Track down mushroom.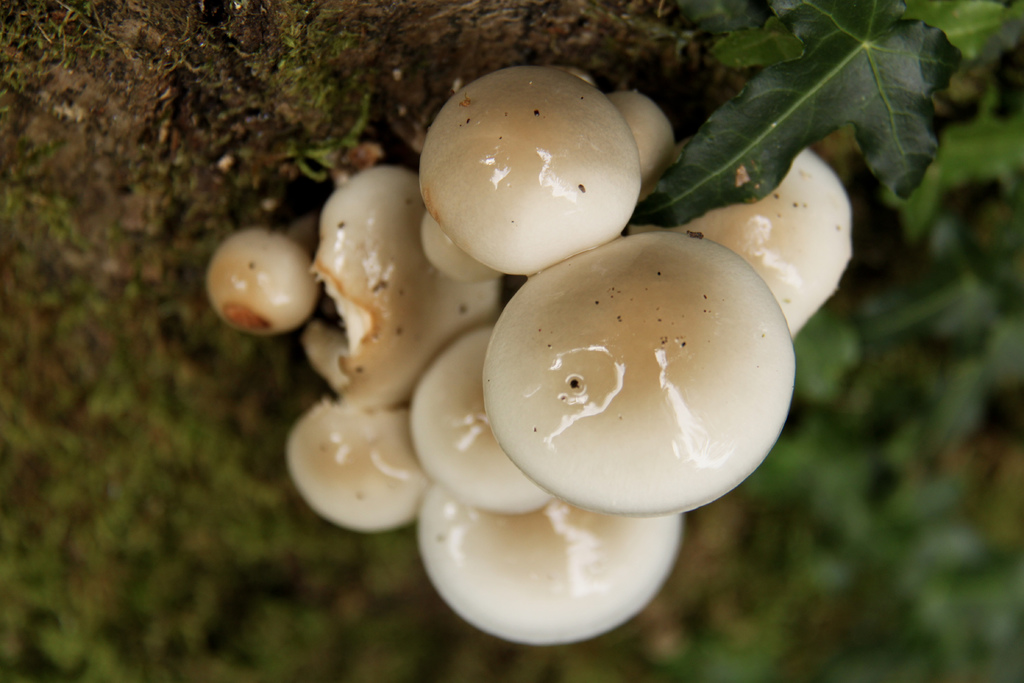
Tracked to (left=203, top=202, right=319, bottom=336).
